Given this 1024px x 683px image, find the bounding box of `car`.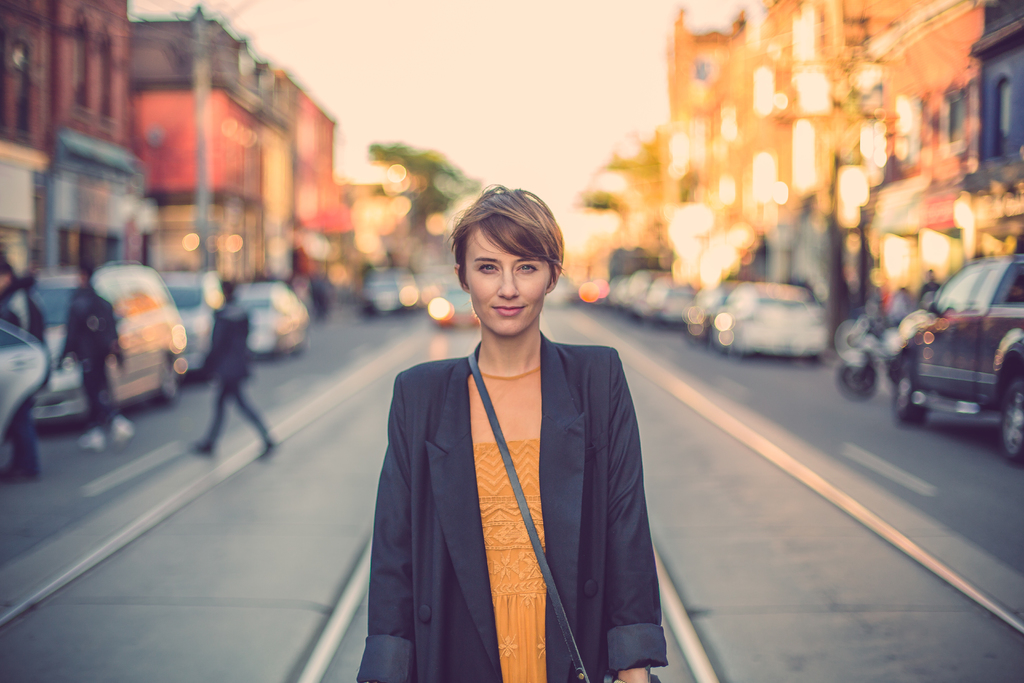
bbox(15, 265, 190, 420).
